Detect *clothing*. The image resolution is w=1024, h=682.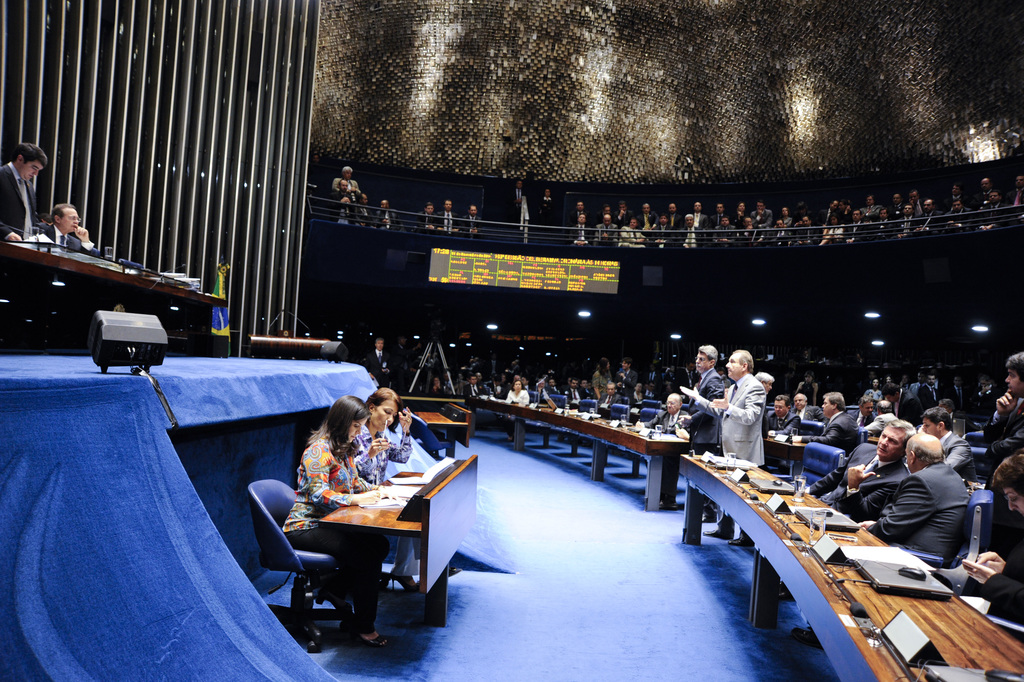
0,158,45,257.
